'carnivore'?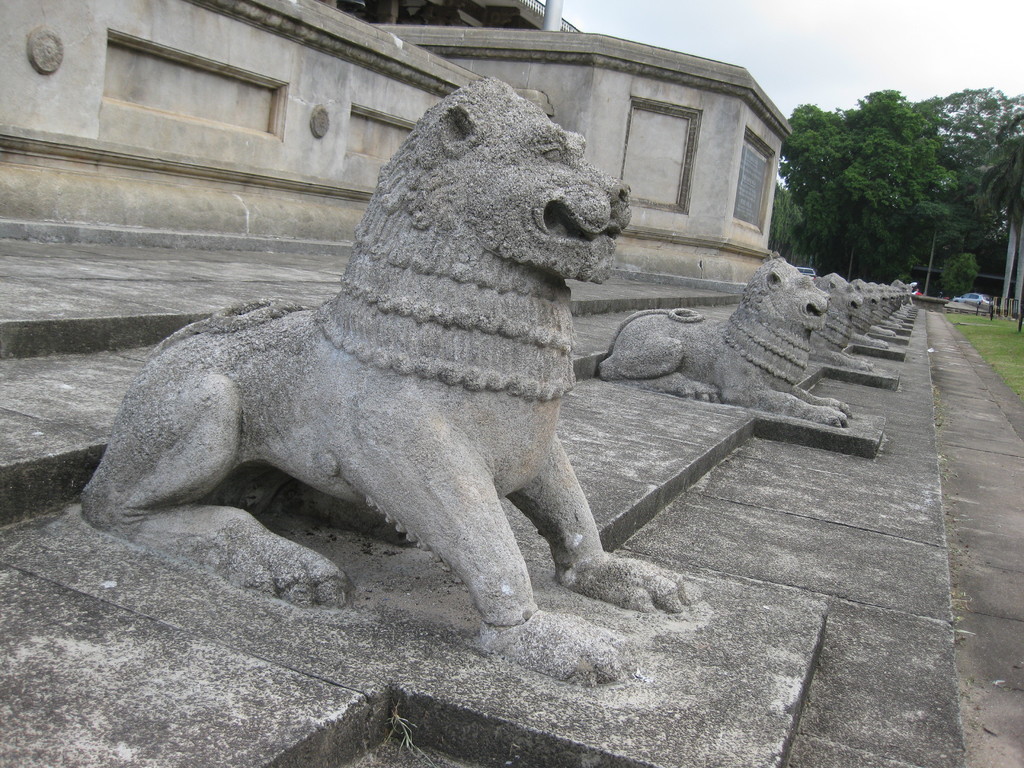
<region>811, 270, 872, 371</region>
